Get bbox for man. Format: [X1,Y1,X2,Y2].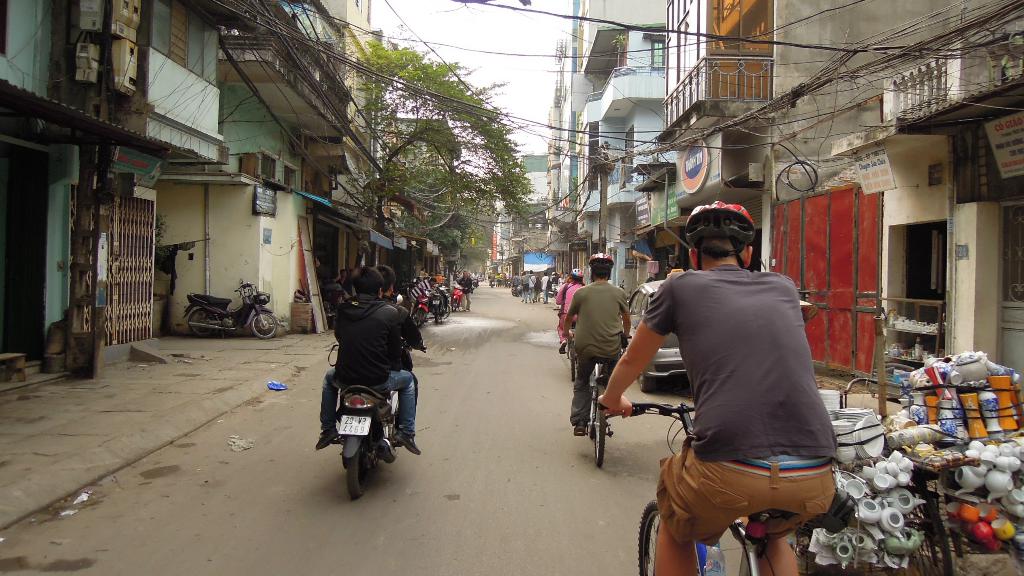
[378,269,426,394].
